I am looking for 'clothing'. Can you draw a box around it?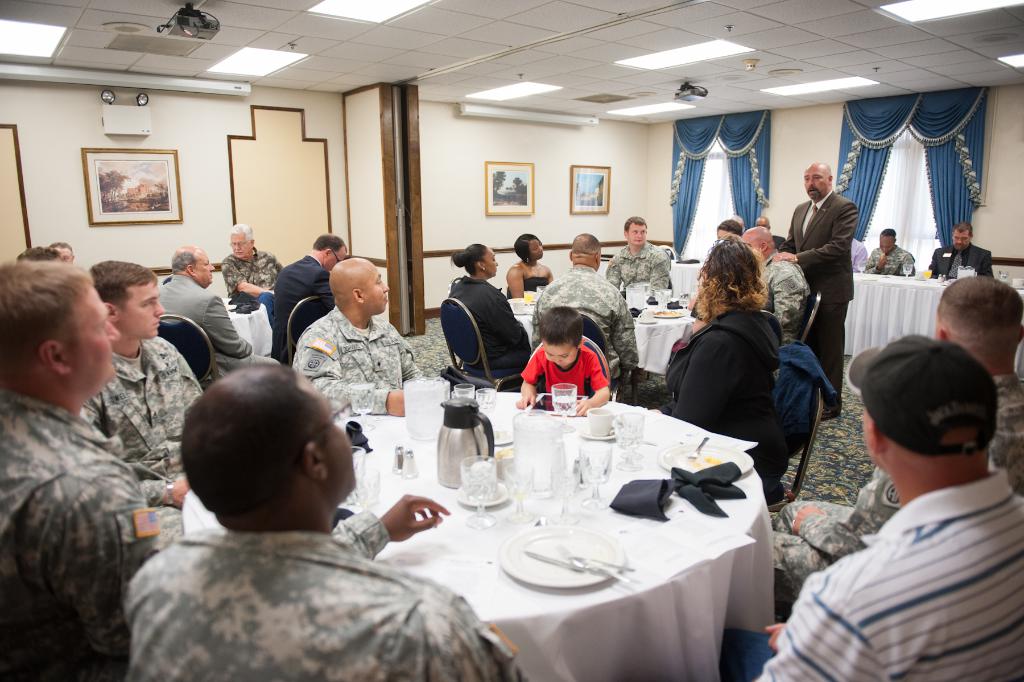
Sure, the bounding box is 6,401,180,681.
